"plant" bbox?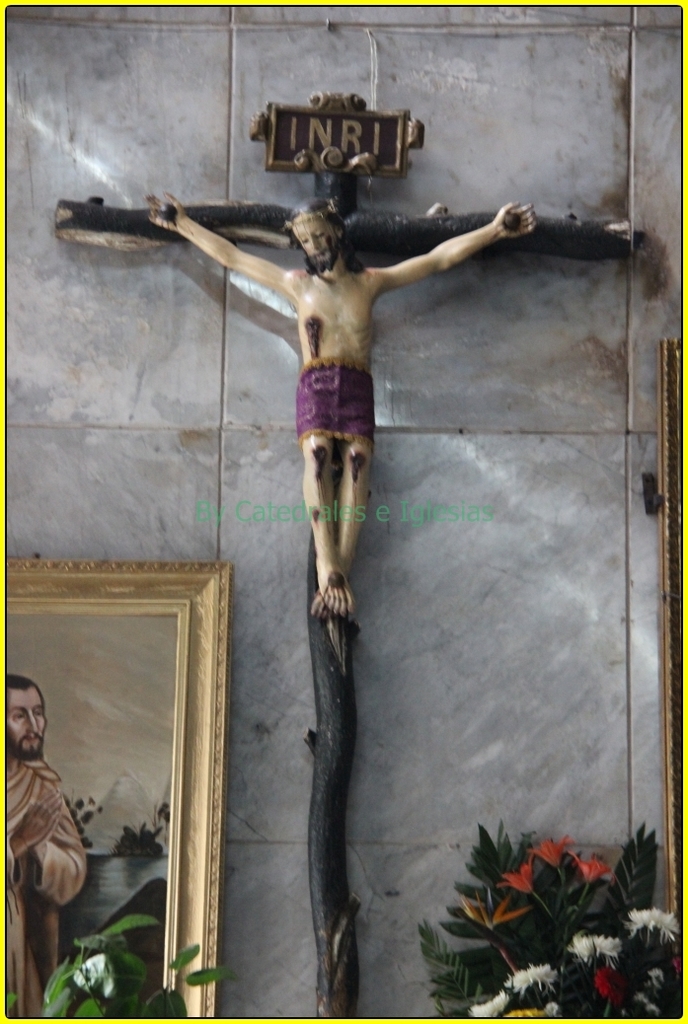
x1=423, y1=810, x2=650, y2=987
